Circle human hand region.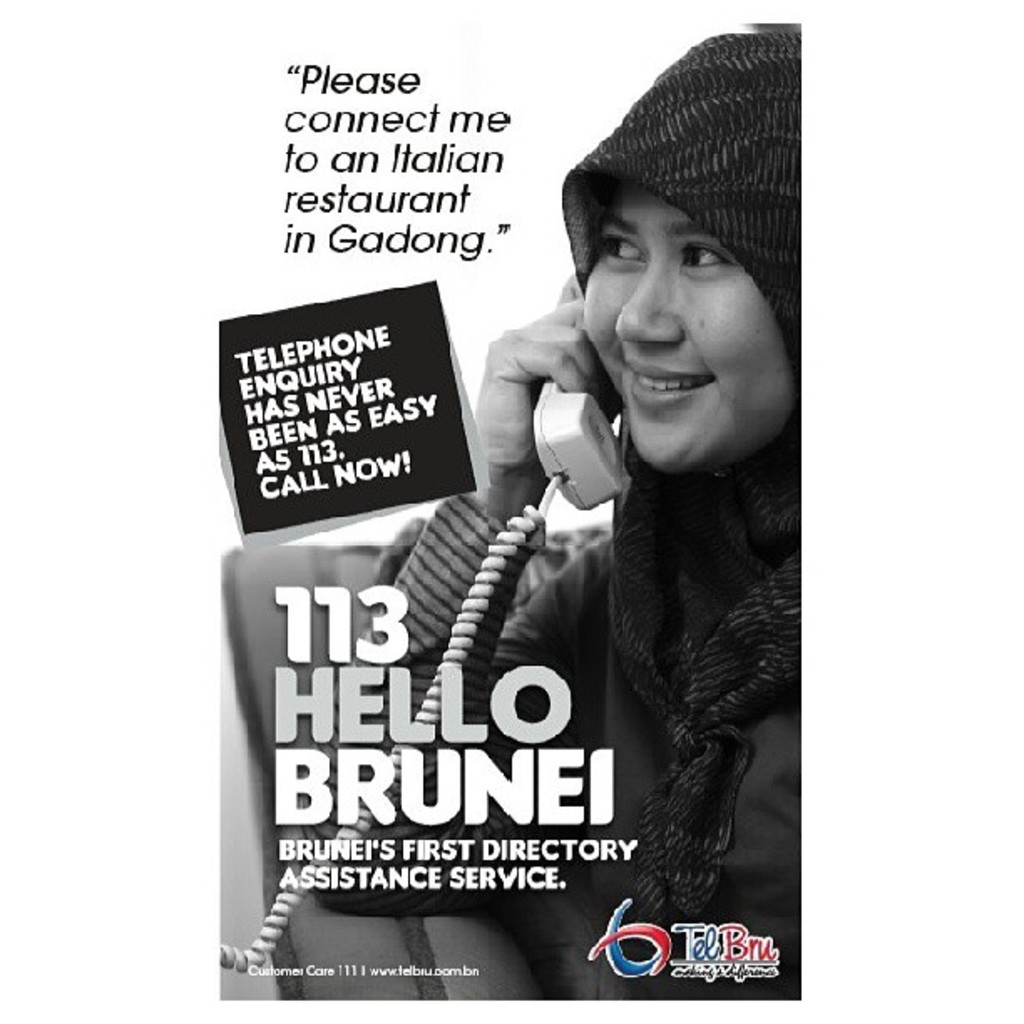
Region: <box>475,271,626,463</box>.
